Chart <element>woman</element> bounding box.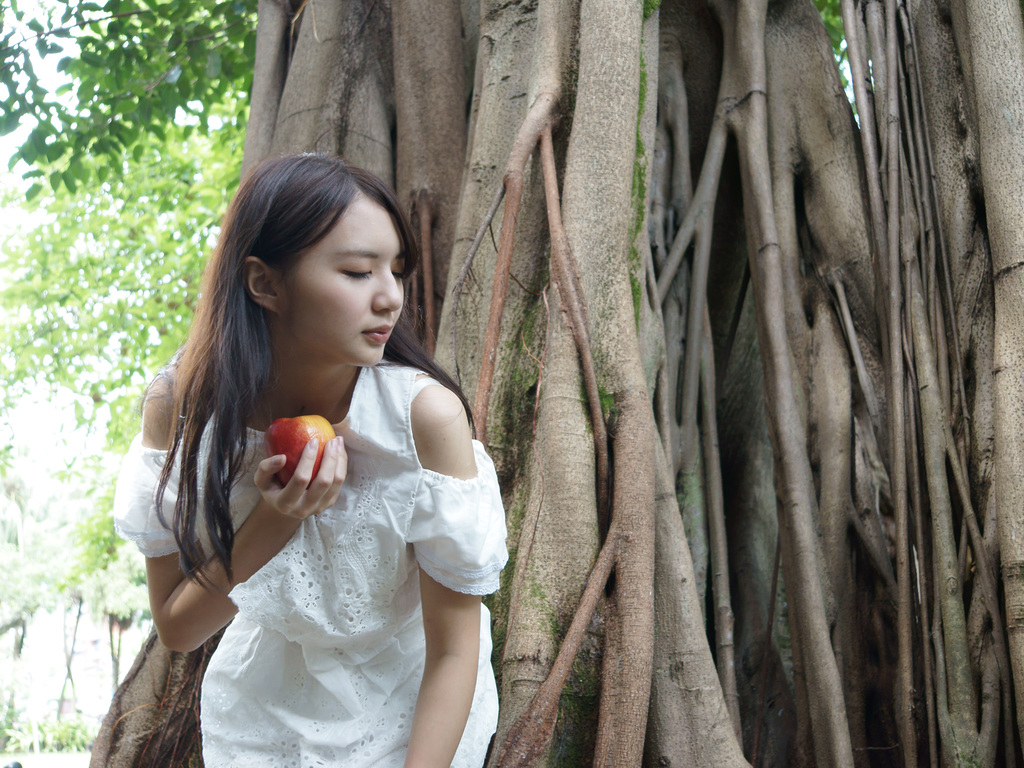
Charted: 124/153/497/761.
